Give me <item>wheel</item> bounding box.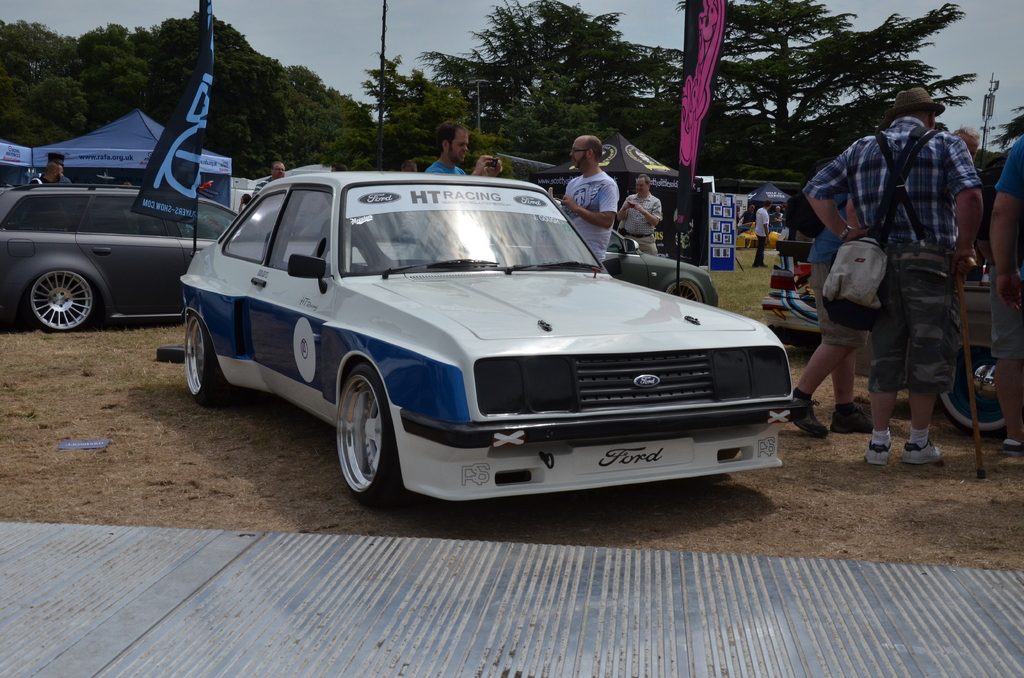
{"x1": 919, "y1": 322, "x2": 1023, "y2": 452}.
